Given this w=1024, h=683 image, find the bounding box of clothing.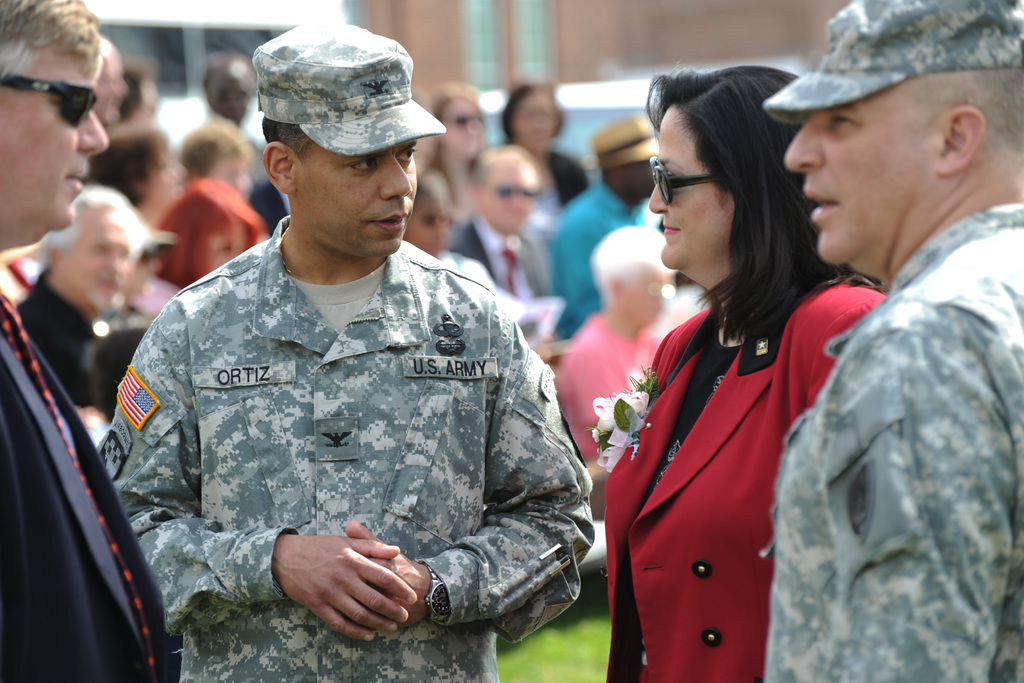
crop(0, 294, 166, 682).
